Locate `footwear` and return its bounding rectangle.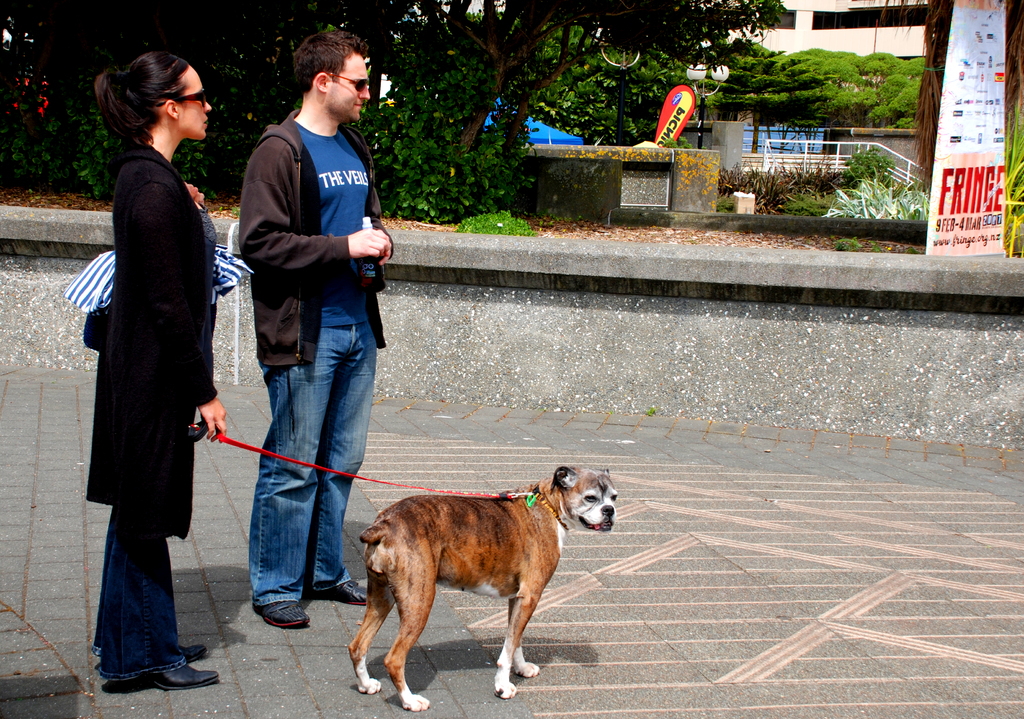
BBox(311, 579, 369, 607).
